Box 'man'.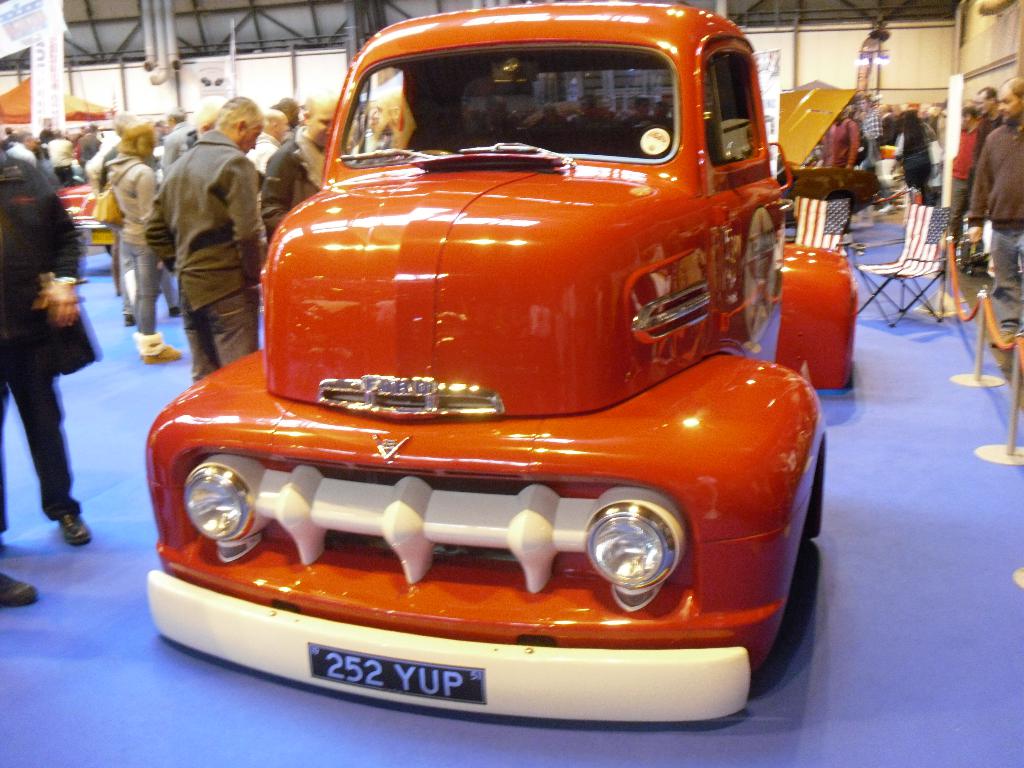
(0,387,52,609).
